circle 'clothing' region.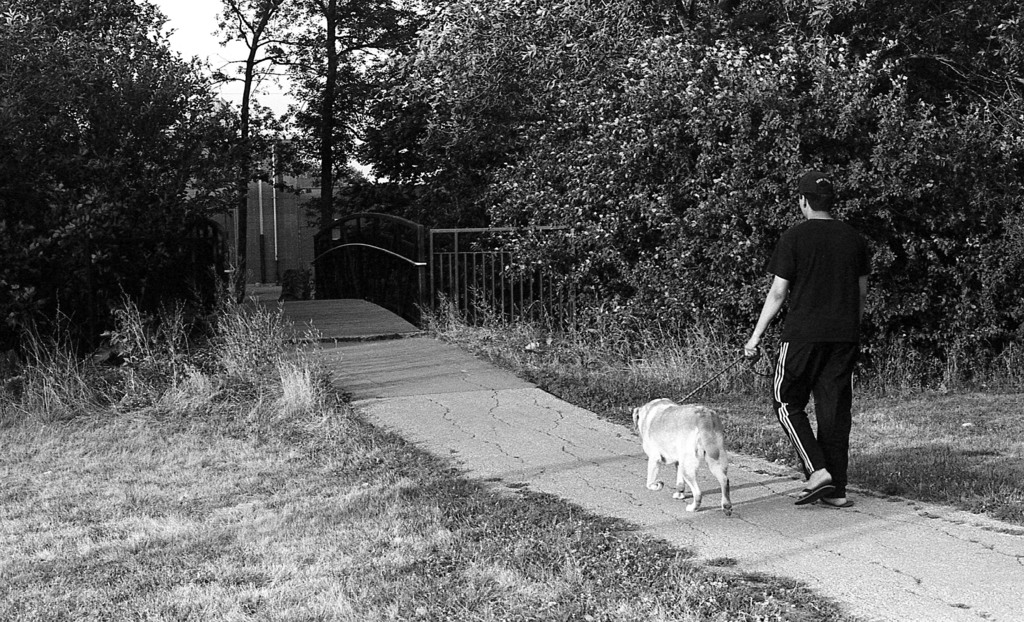
Region: 765:213:875:492.
